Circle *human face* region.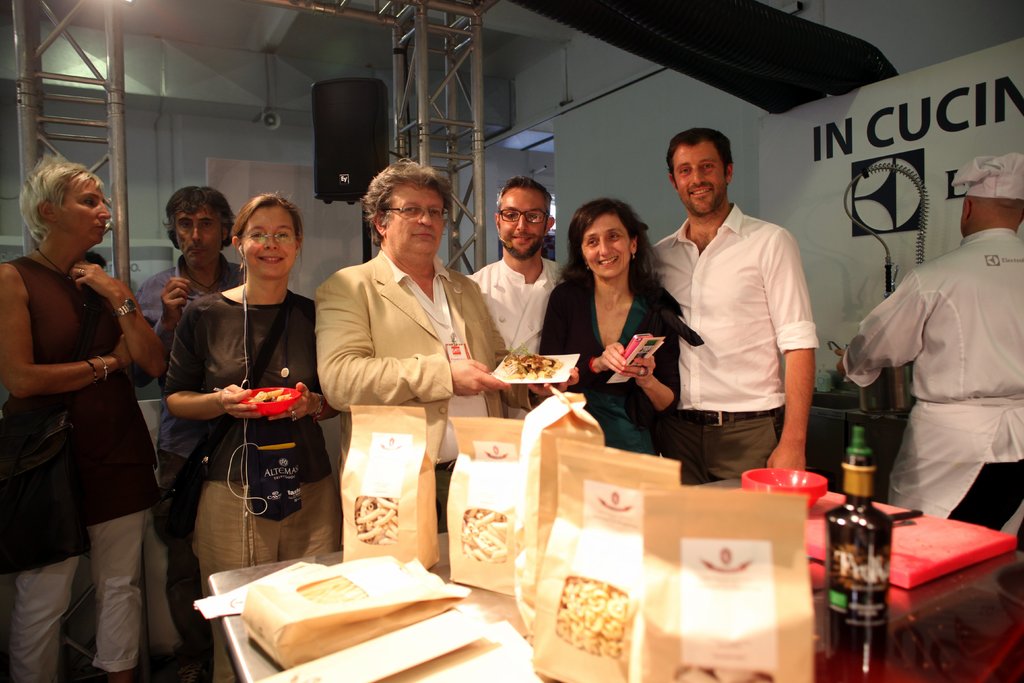
Region: <region>177, 209, 223, 265</region>.
